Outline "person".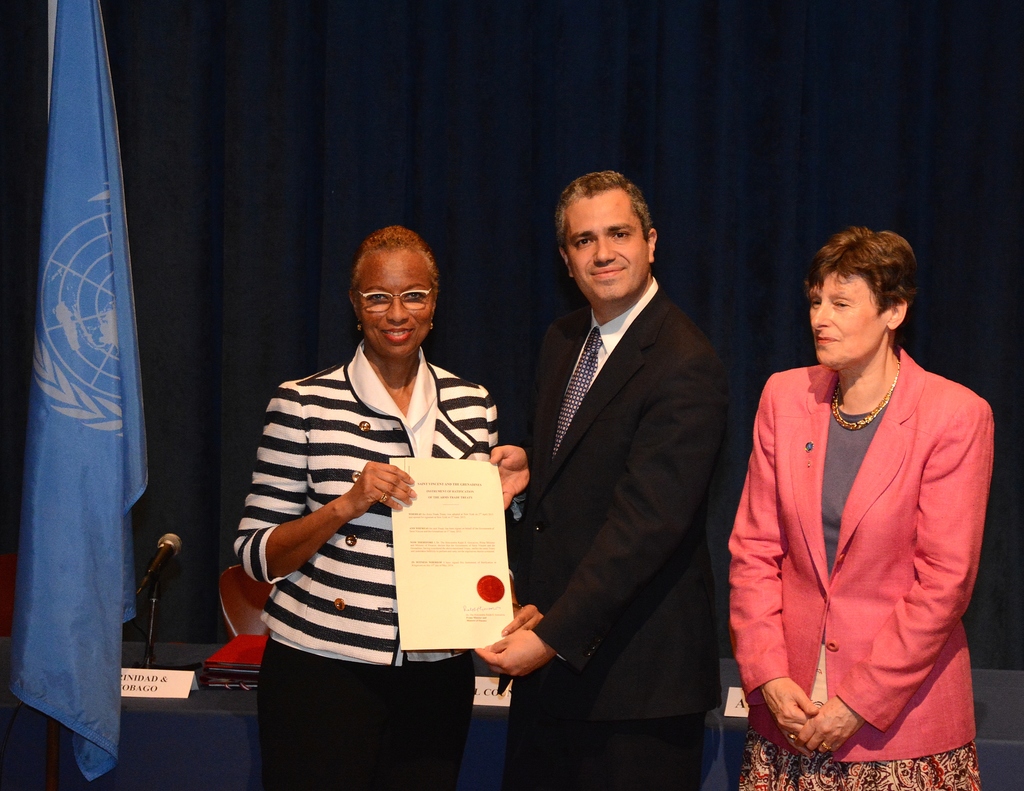
Outline: box=[489, 175, 734, 790].
